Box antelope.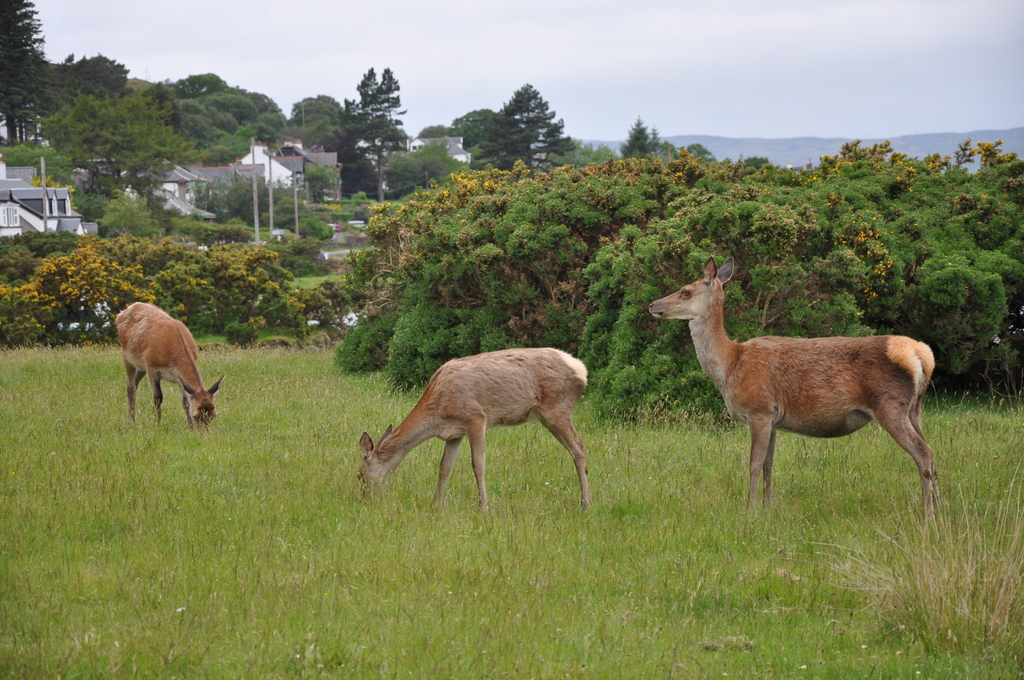
left=649, top=268, right=952, bottom=515.
